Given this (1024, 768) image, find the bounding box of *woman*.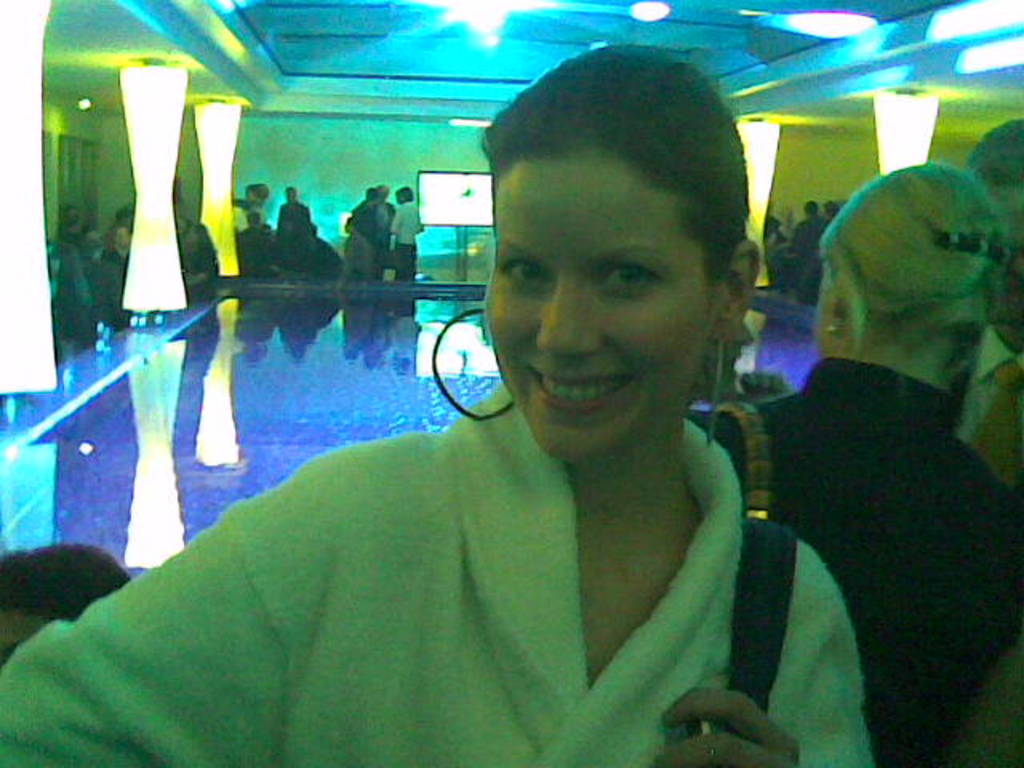
select_region(0, 43, 878, 766).
